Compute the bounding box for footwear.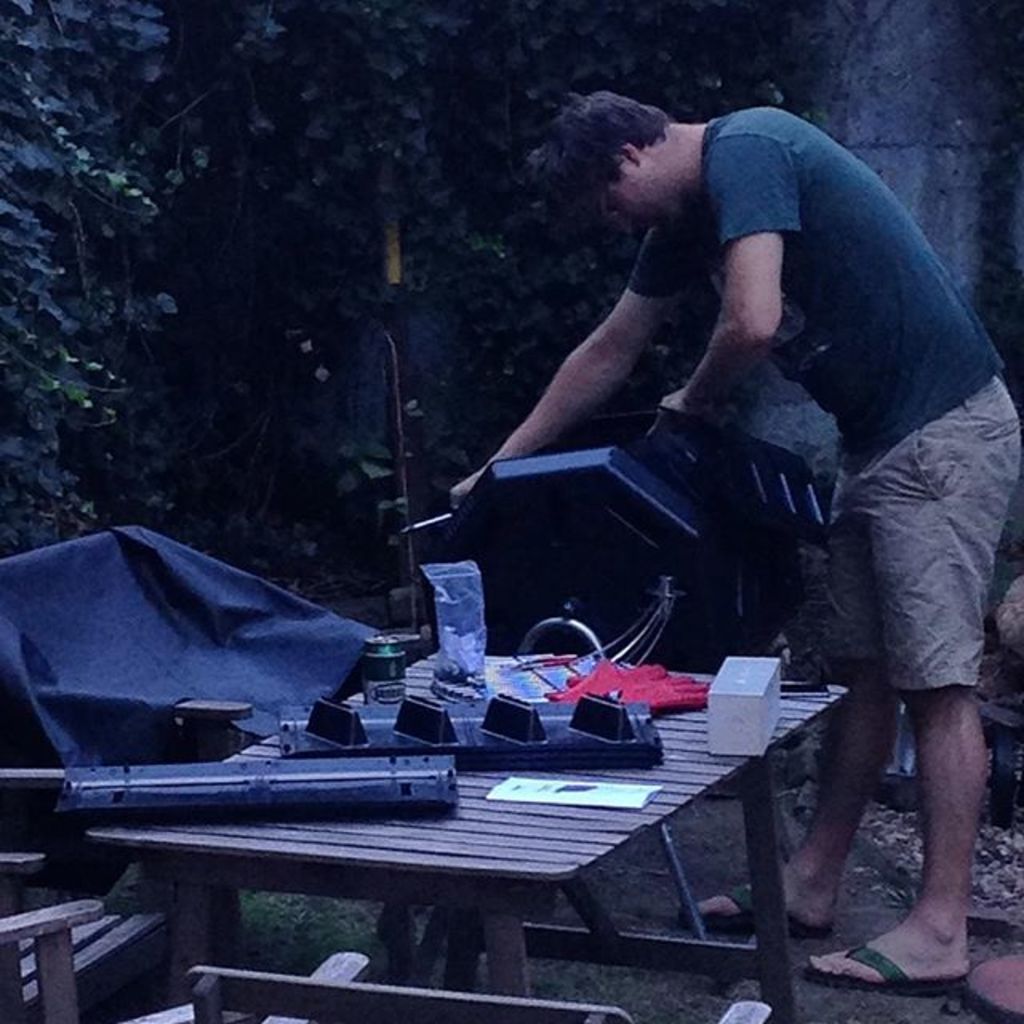
[690, 885, 837, 936].
